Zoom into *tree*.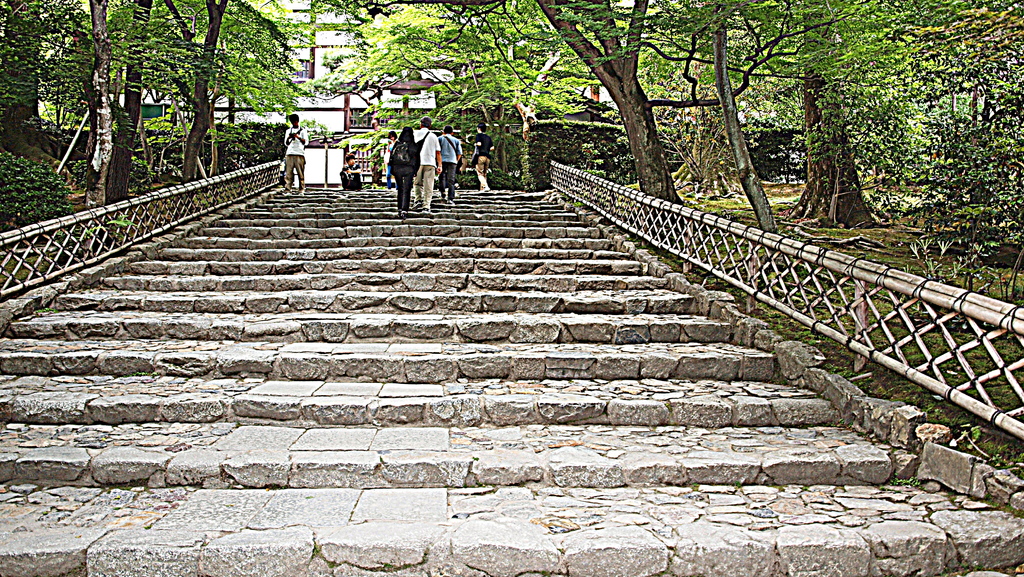
Zoom target: select_region(650, 0, 812, 250).
